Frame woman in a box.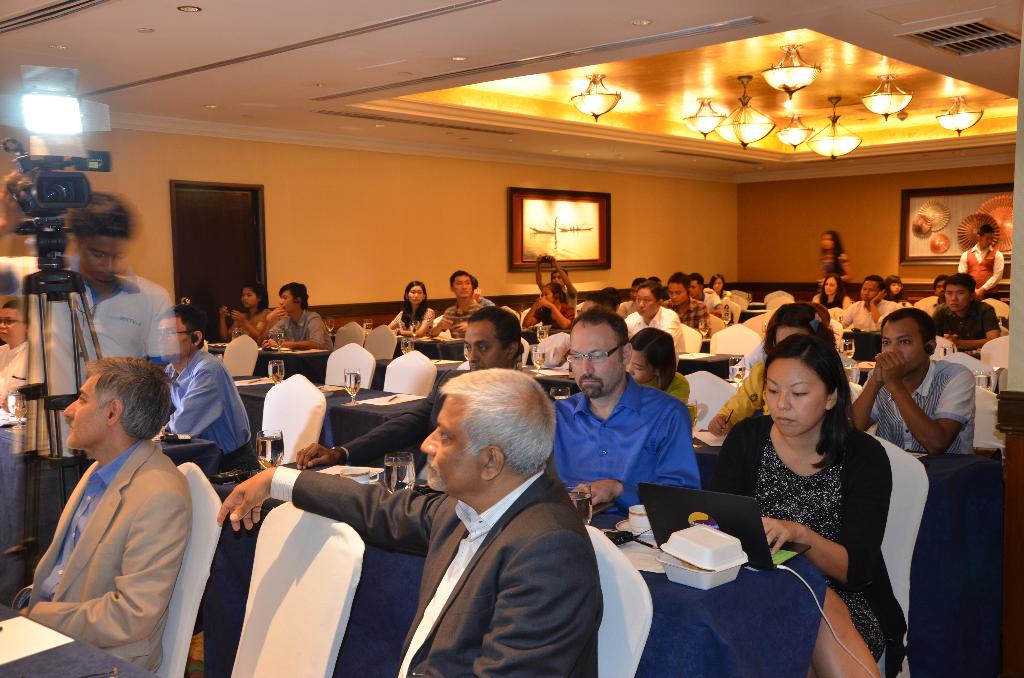
812 275 850 307.
